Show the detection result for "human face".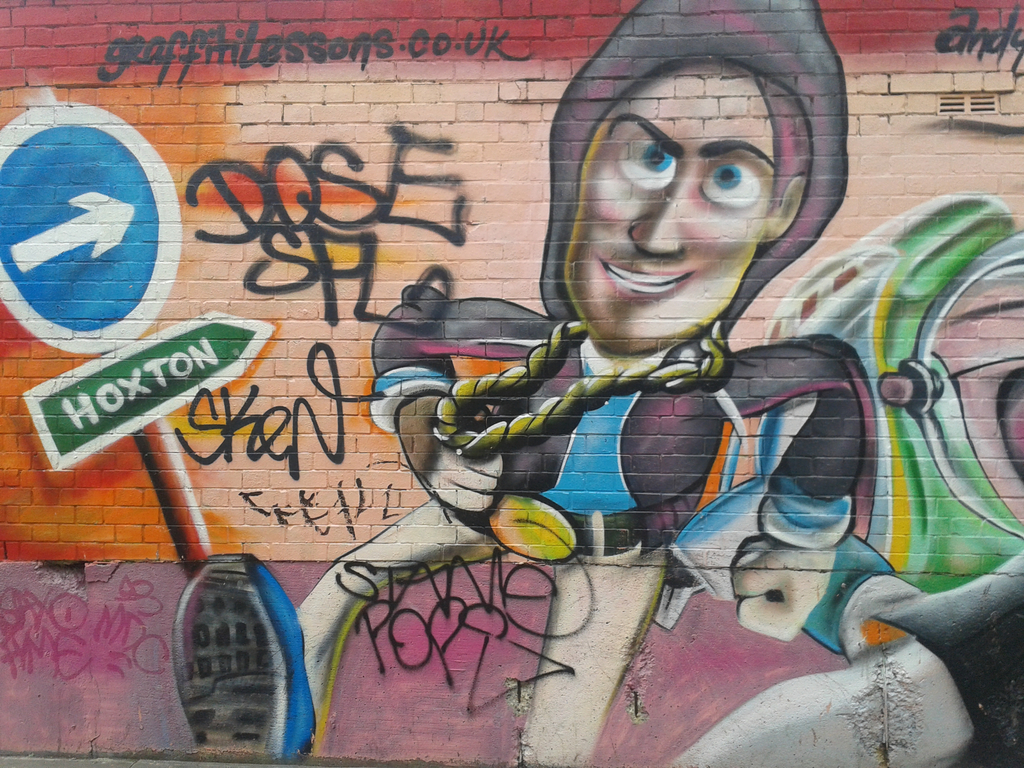
box(558, 57, 779, 356).
